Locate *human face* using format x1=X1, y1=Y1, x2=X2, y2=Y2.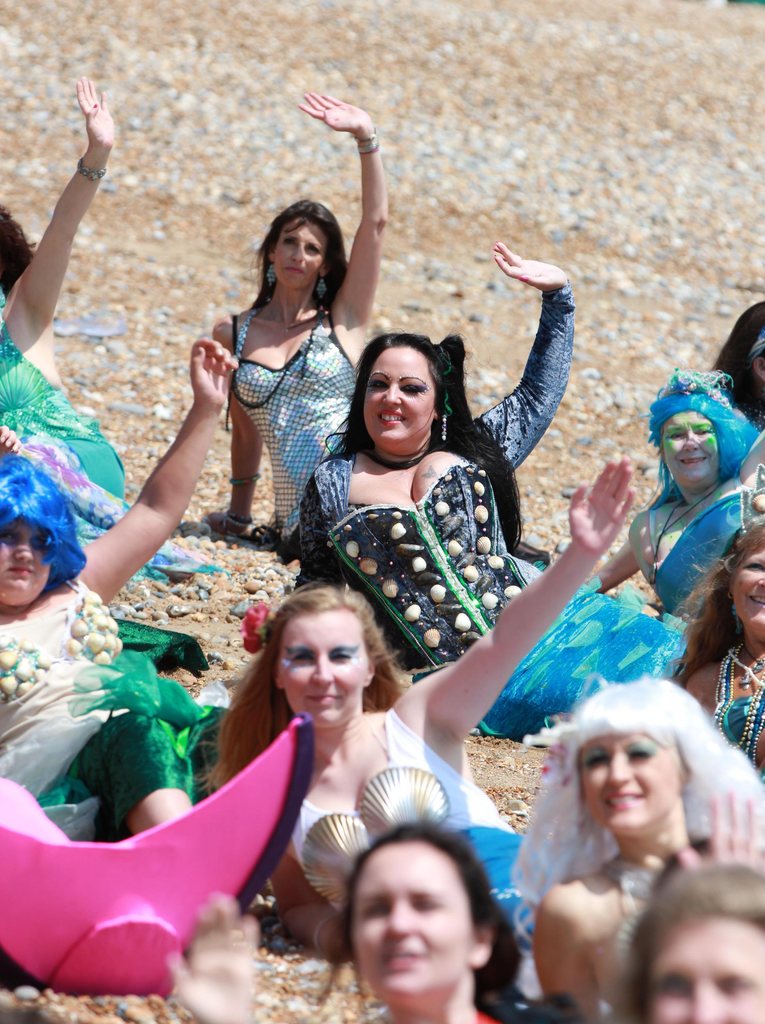
x1=663, y1=409, x2=723, y2=488.
